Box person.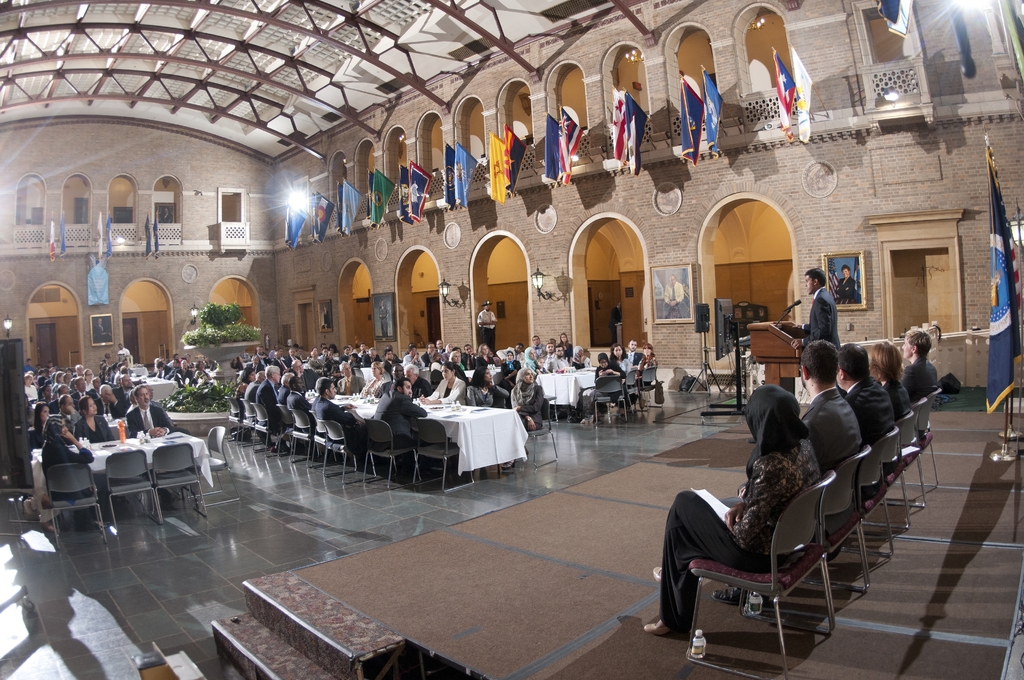
l=783, t=261, r=842, b=357.
